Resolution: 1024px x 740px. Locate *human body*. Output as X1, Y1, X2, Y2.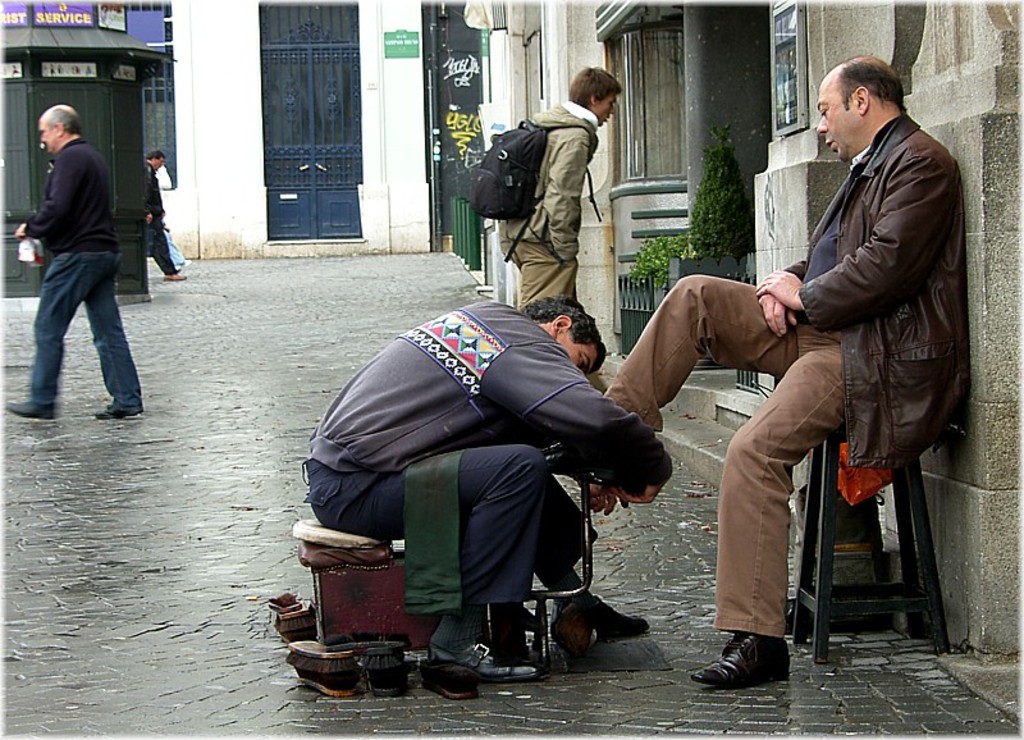
138, 155, 178, 279.
